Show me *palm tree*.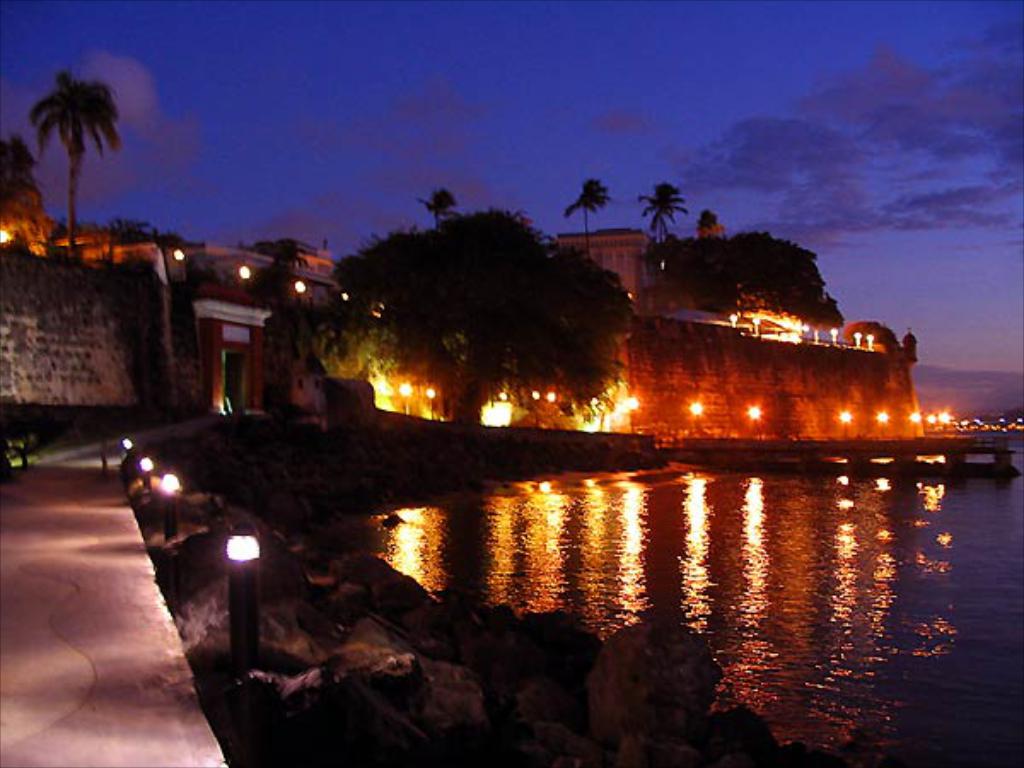
*palm tree* is here: rect(573, 177, 609, 227).
